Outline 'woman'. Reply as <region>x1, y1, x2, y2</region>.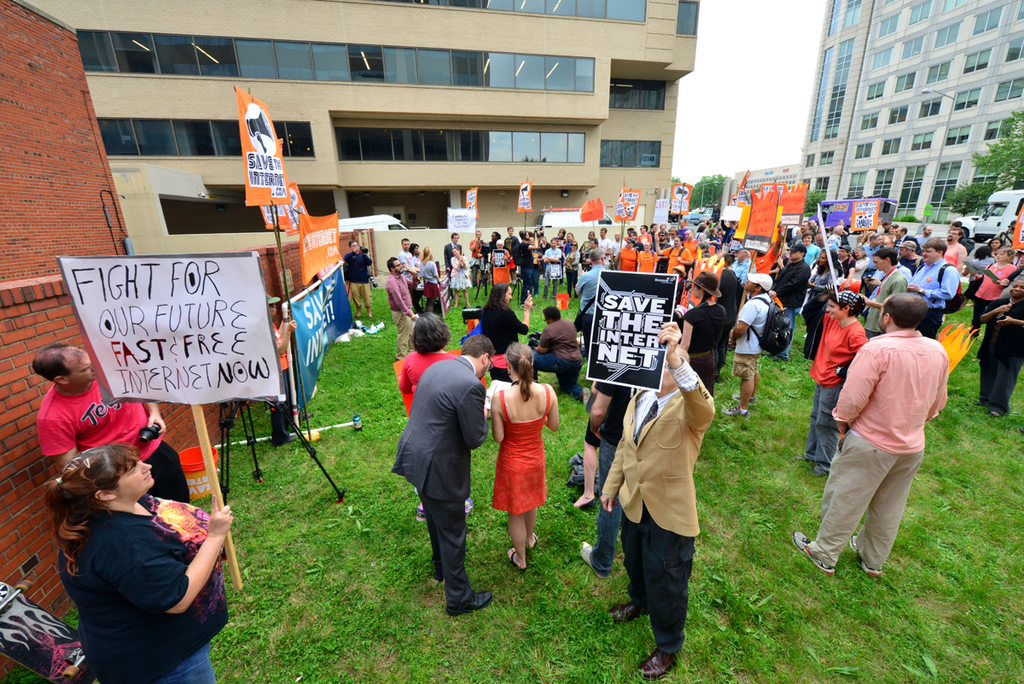
<region>35, 421, 230, 674</region>.
